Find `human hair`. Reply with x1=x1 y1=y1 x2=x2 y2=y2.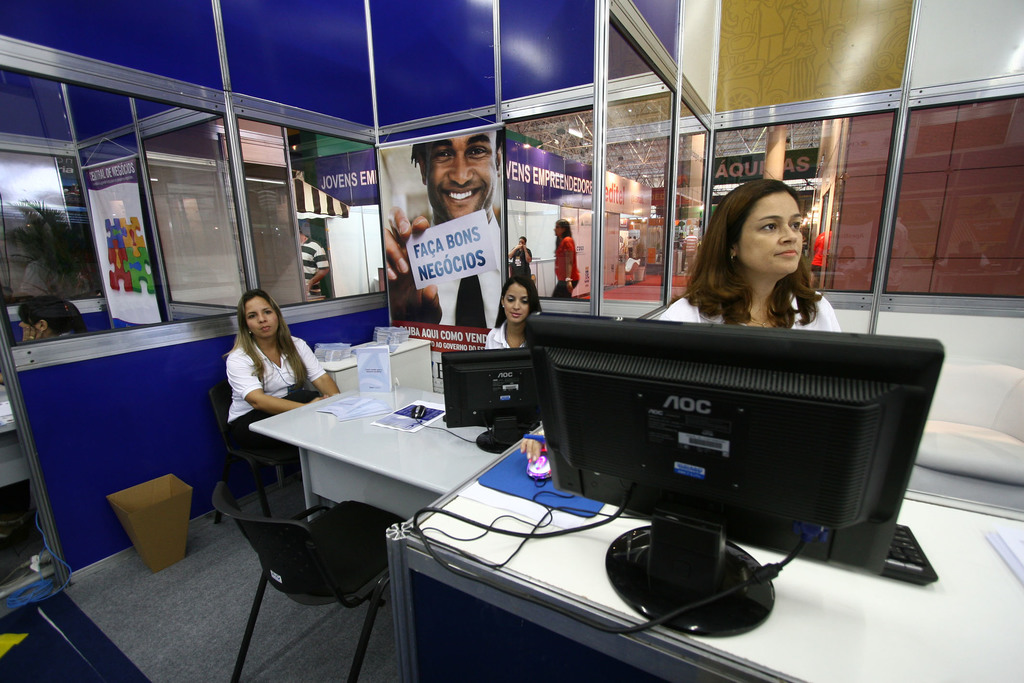
x1=555 y1=217 x2=573 y2=247.
